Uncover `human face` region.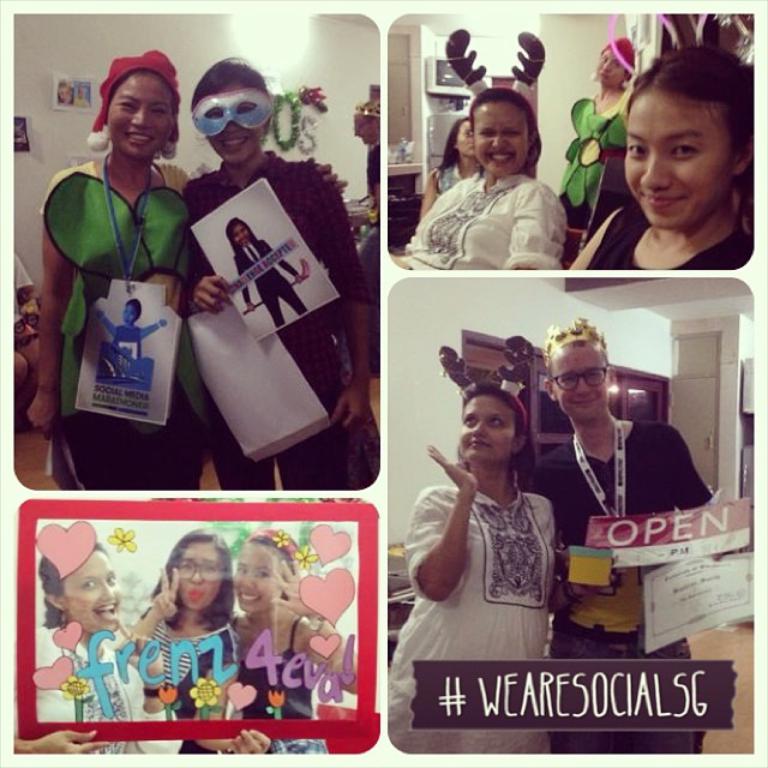
Uncovered: <box>623,89,738,227</box>.
